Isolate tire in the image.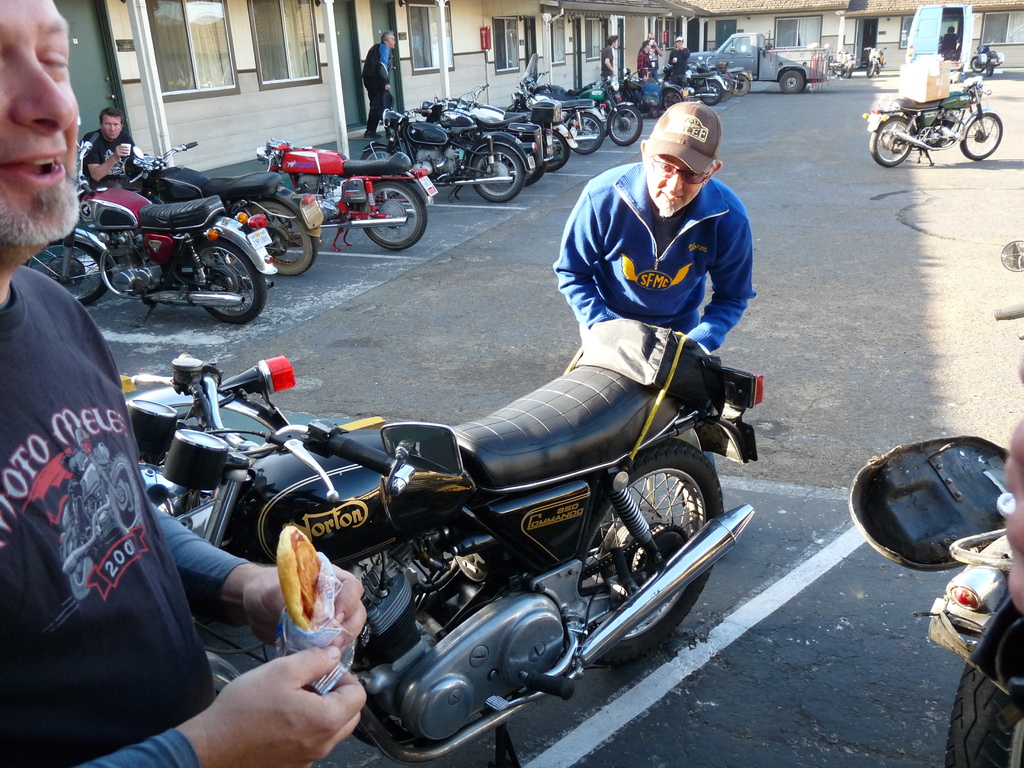
Isolated region: (733, 77, 751, 97).
